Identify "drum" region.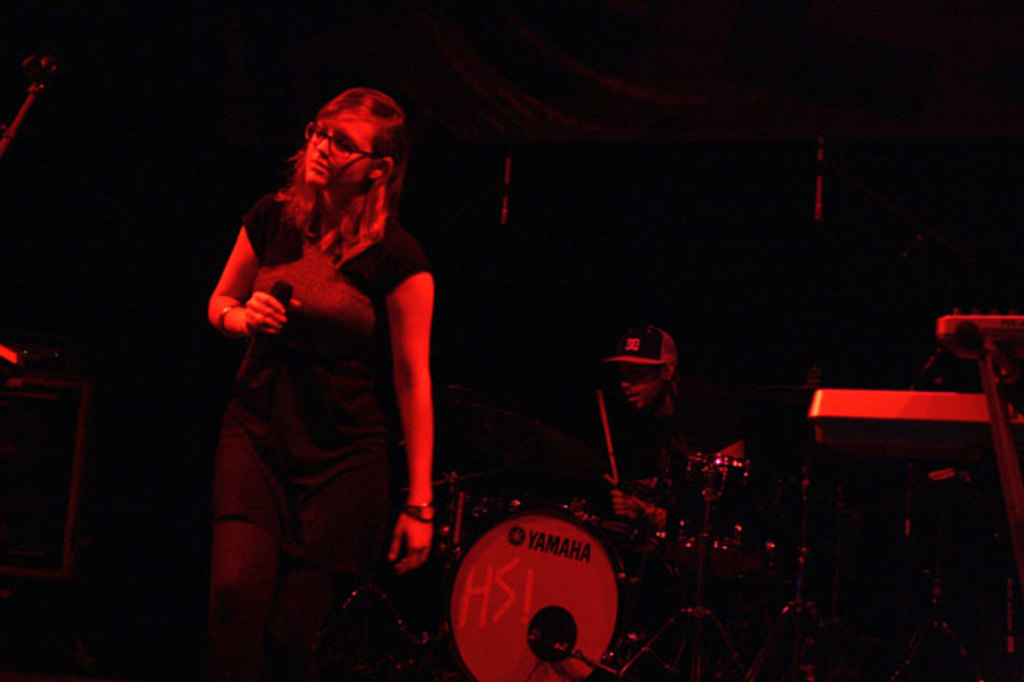
Region: detection(447, 510, 662, 680).
